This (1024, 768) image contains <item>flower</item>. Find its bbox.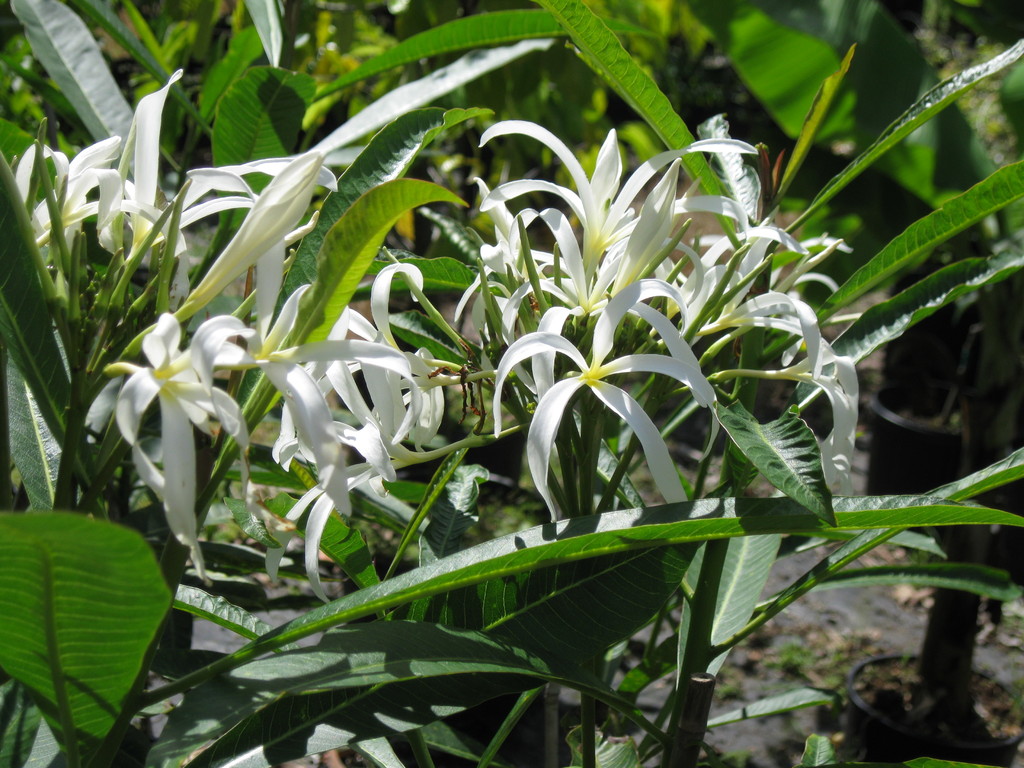
85,292,252,522.
